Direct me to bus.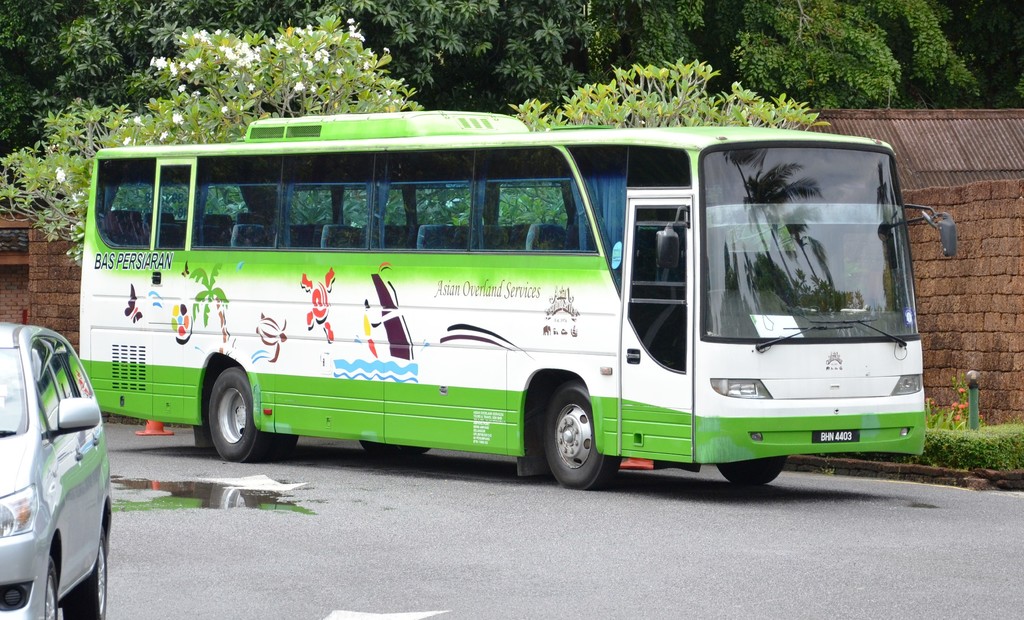
Direction: x1=79 y1=108 x2=958 y2=485.
